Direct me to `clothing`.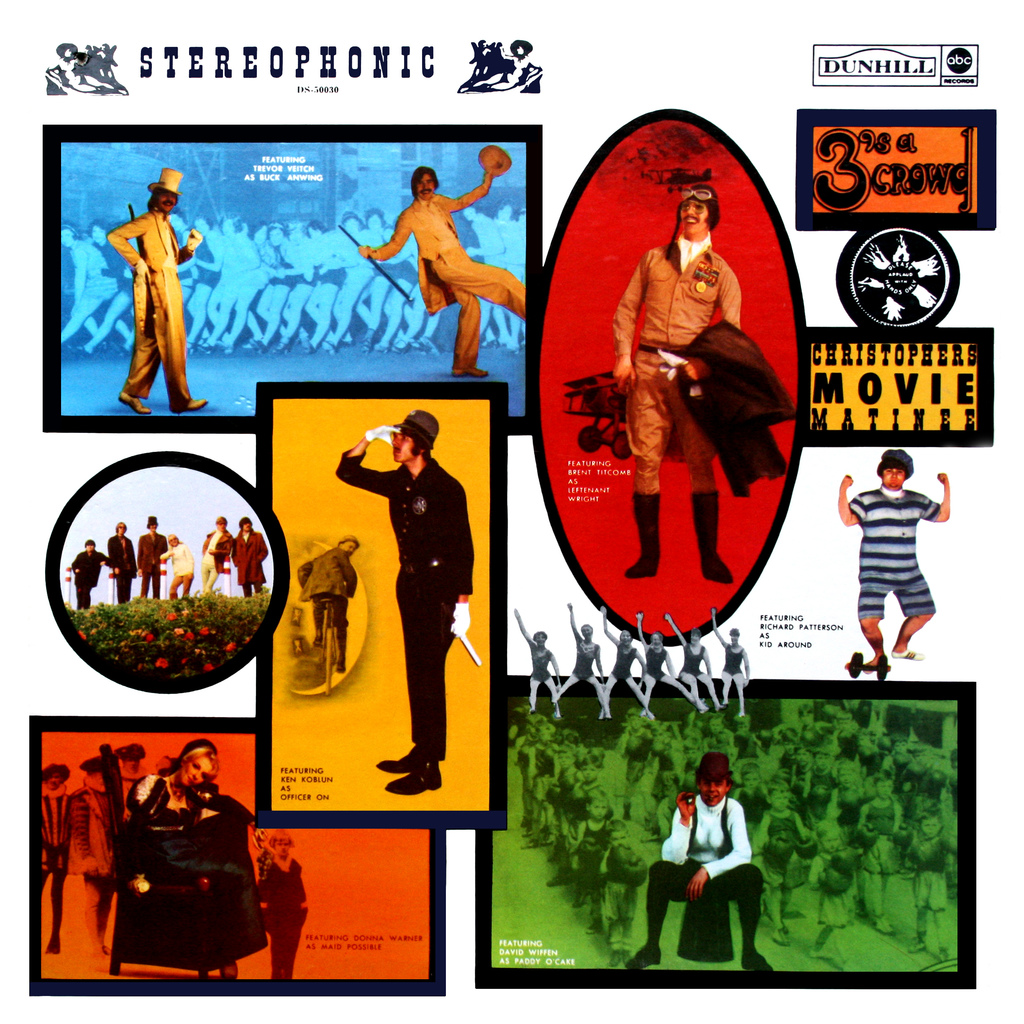
Direction: 100:172:196:403.
